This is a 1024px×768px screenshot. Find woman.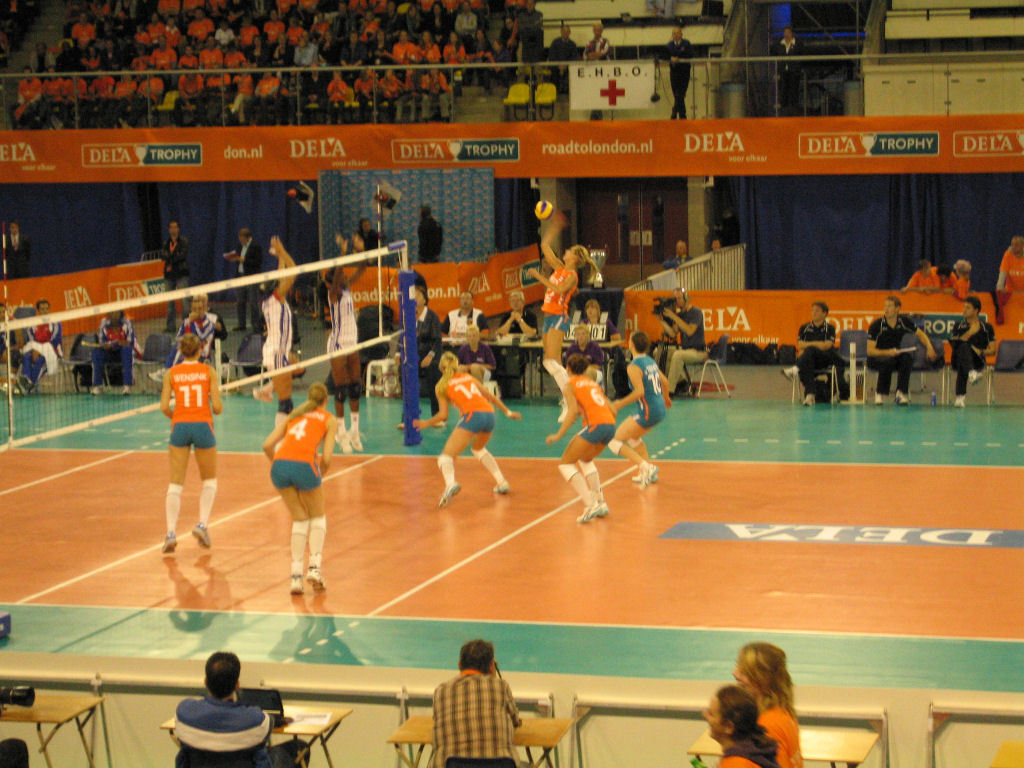
Bounding box: pyautogui.locateOnScreen(723, 635, 802, 767).
